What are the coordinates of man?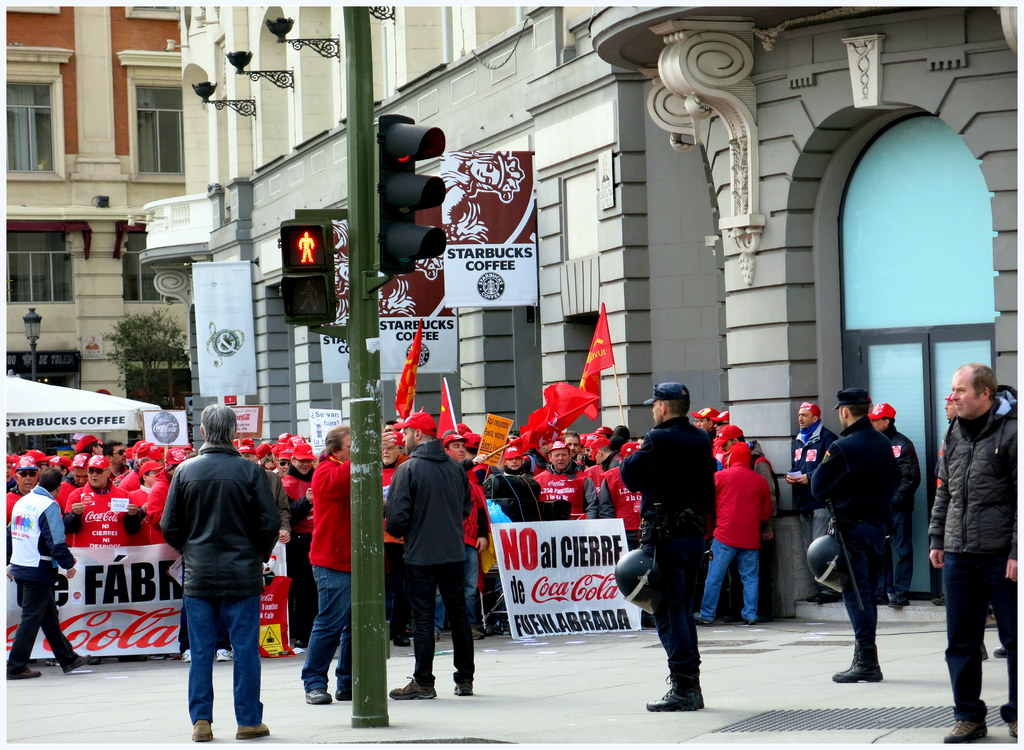
x1=279, y1=441, x2=318, y2=650.
